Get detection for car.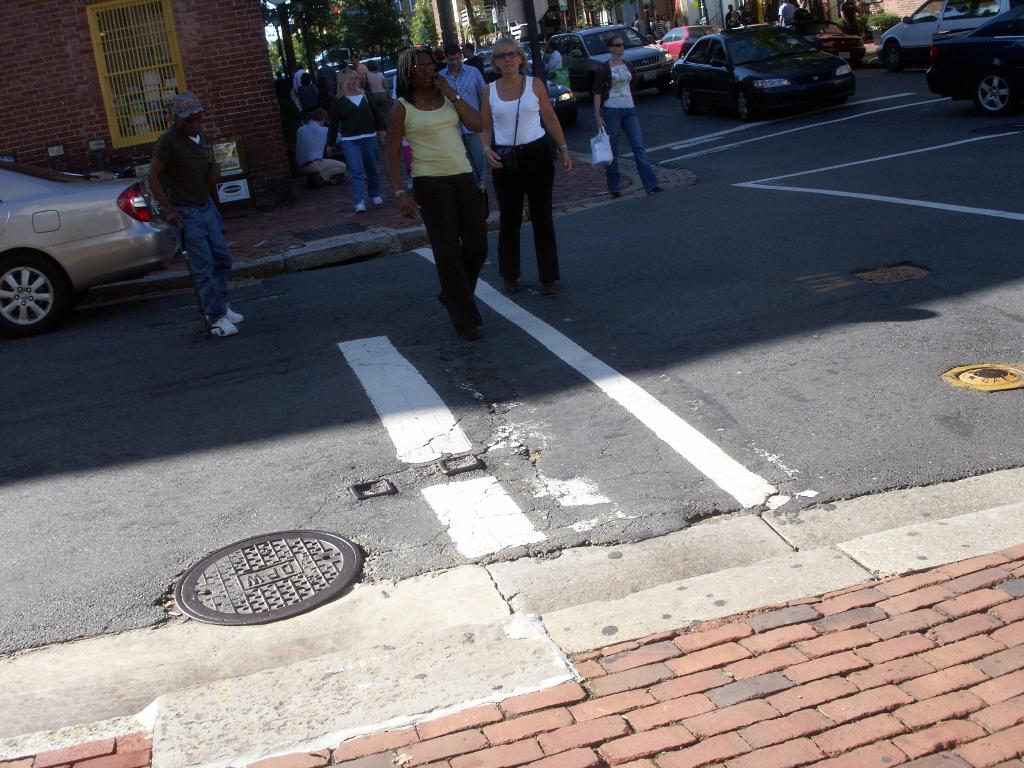
Detection: crop(14, 137, 208, 326).
